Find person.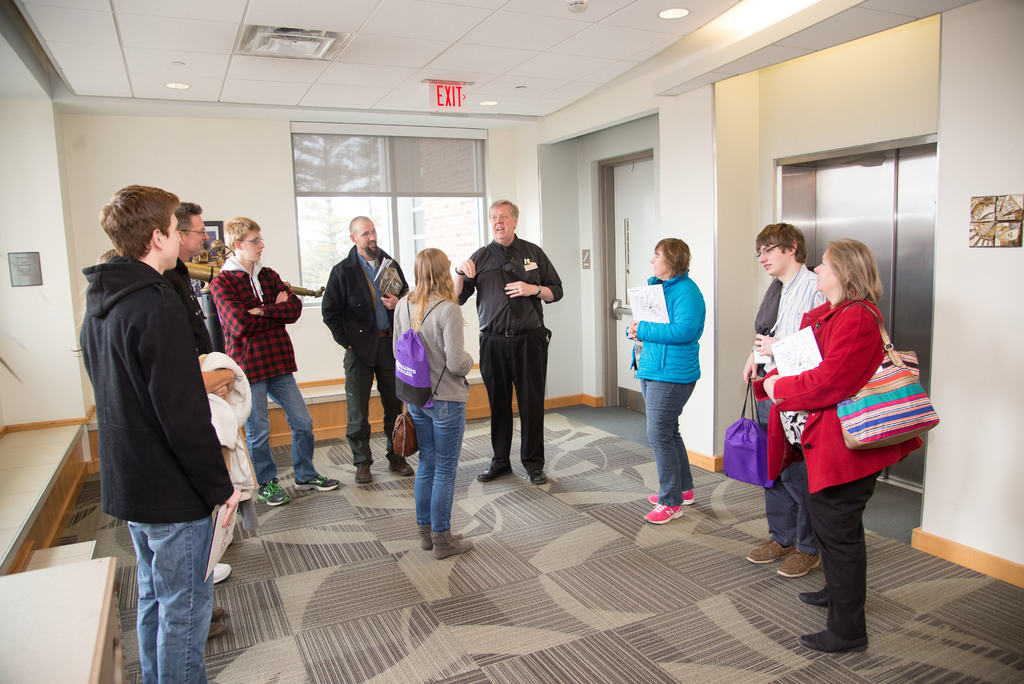
bbox=[741, 218, 829, 579].
